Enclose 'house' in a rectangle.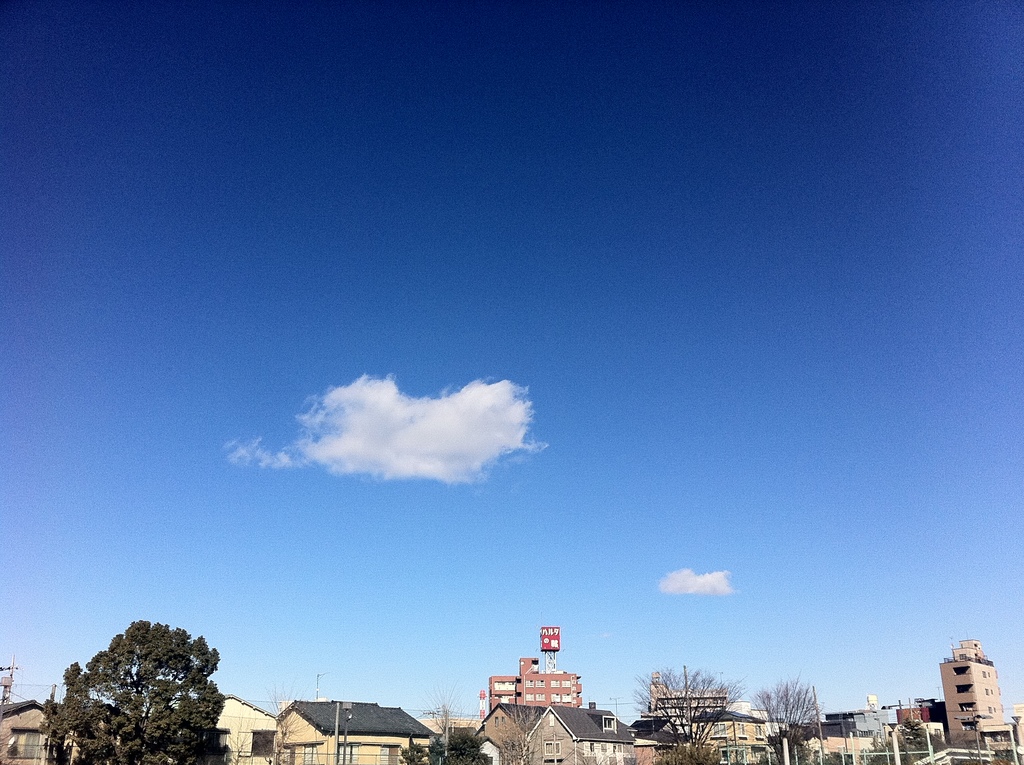
bbox=(476, 703, 547, 764).
